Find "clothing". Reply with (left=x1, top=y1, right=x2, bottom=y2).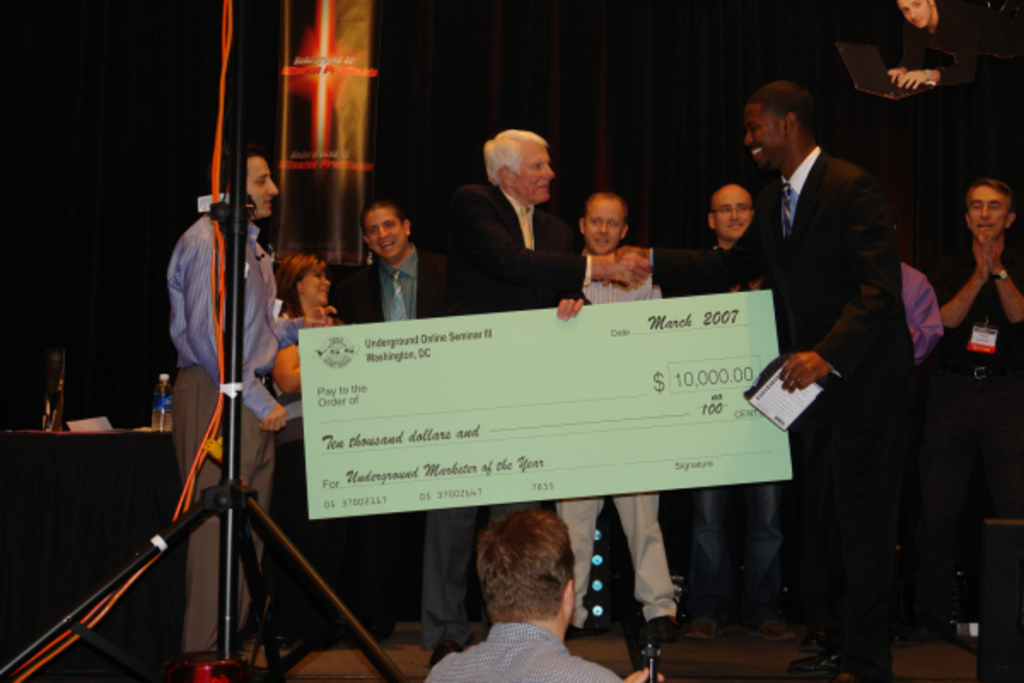
(left=167, top=217, right=290, bottom=418).
